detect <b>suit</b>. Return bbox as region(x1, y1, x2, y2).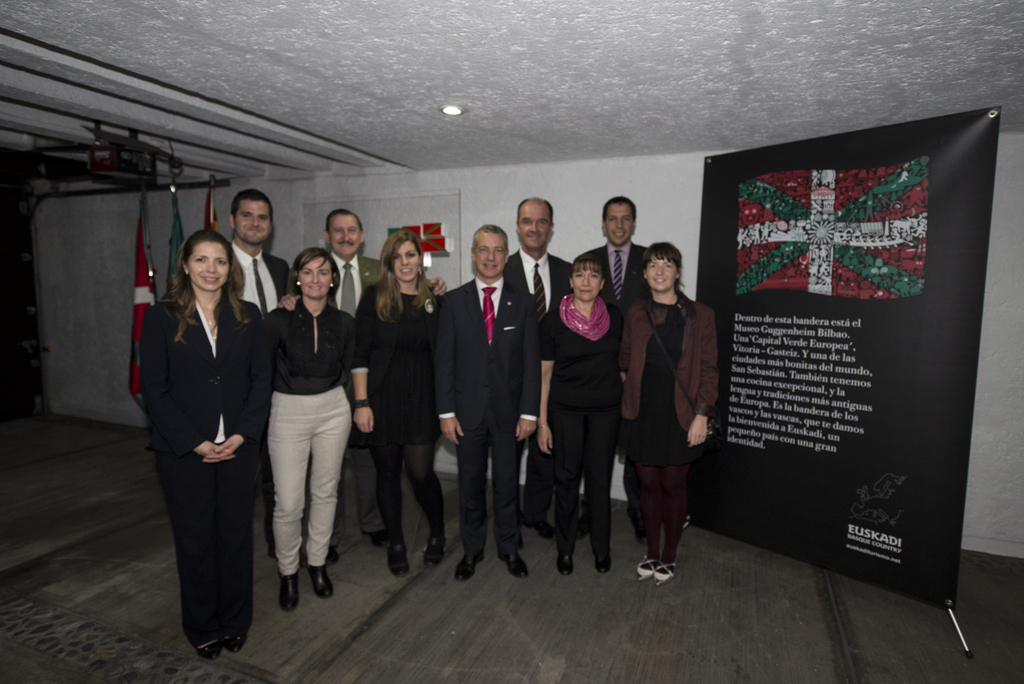
region(615, 300, 716, 437).
